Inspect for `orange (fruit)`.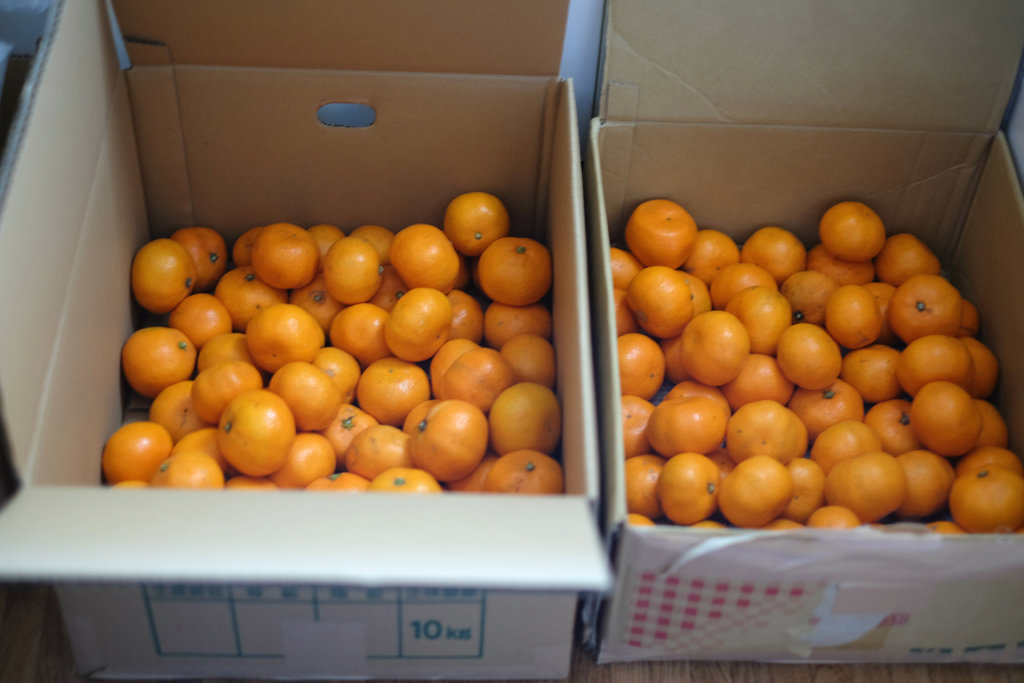
Inspection: [236, 473, 283, 489].
